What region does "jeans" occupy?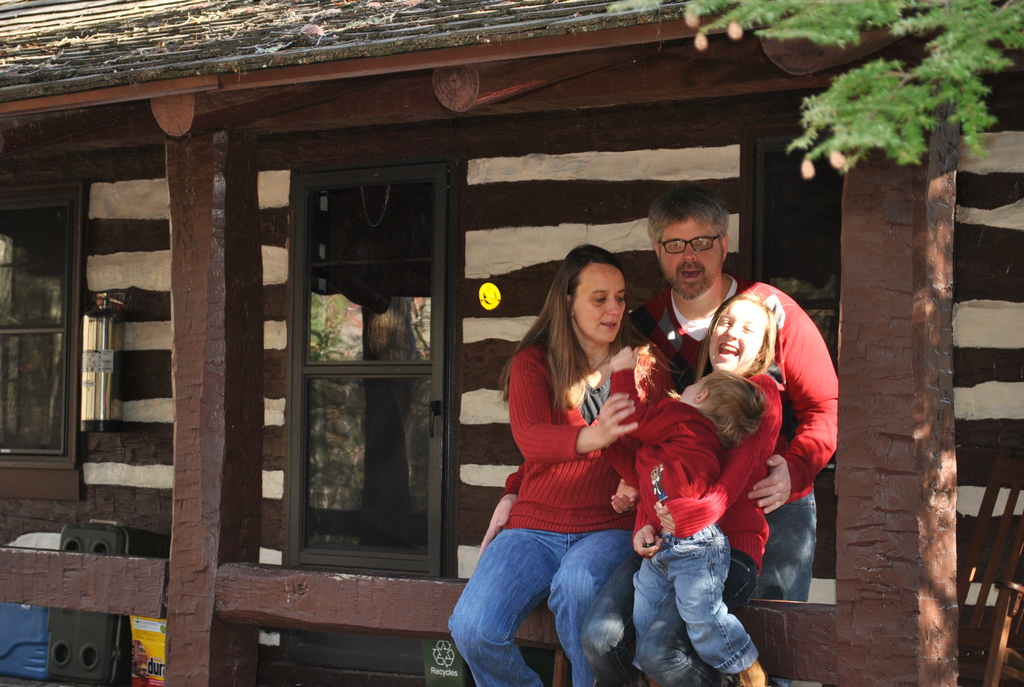
[x1=750, y1=494, x2=813, y2=597].
